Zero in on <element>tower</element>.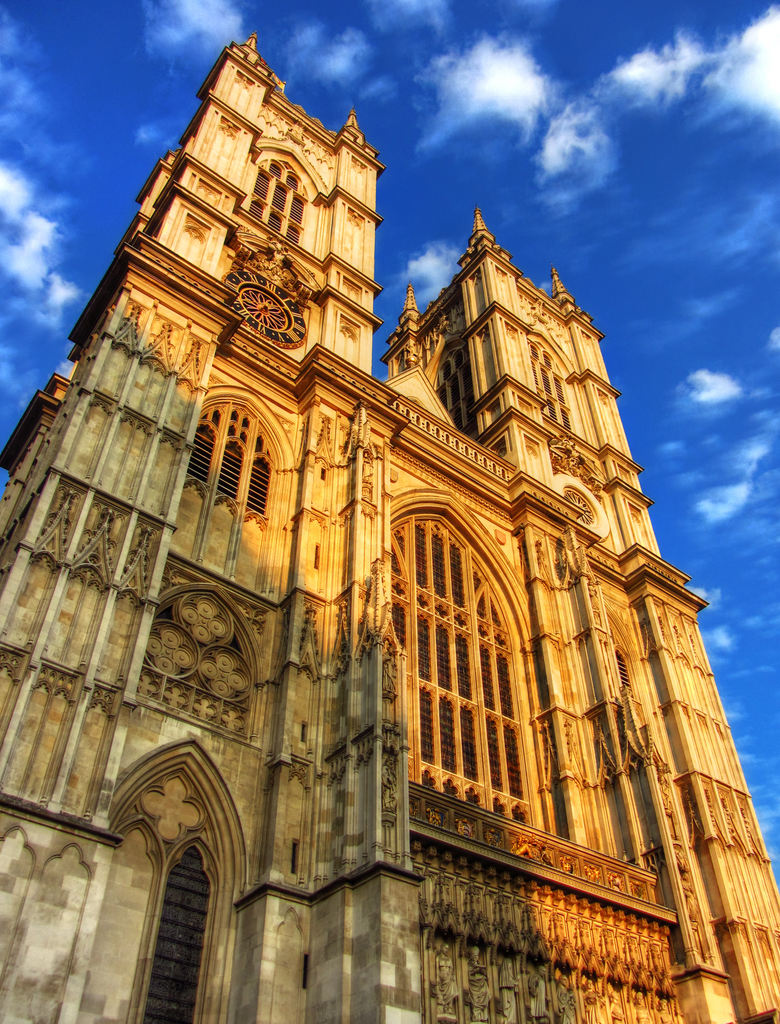
Zeroed in: detection(0, 1, 777, 1014).
